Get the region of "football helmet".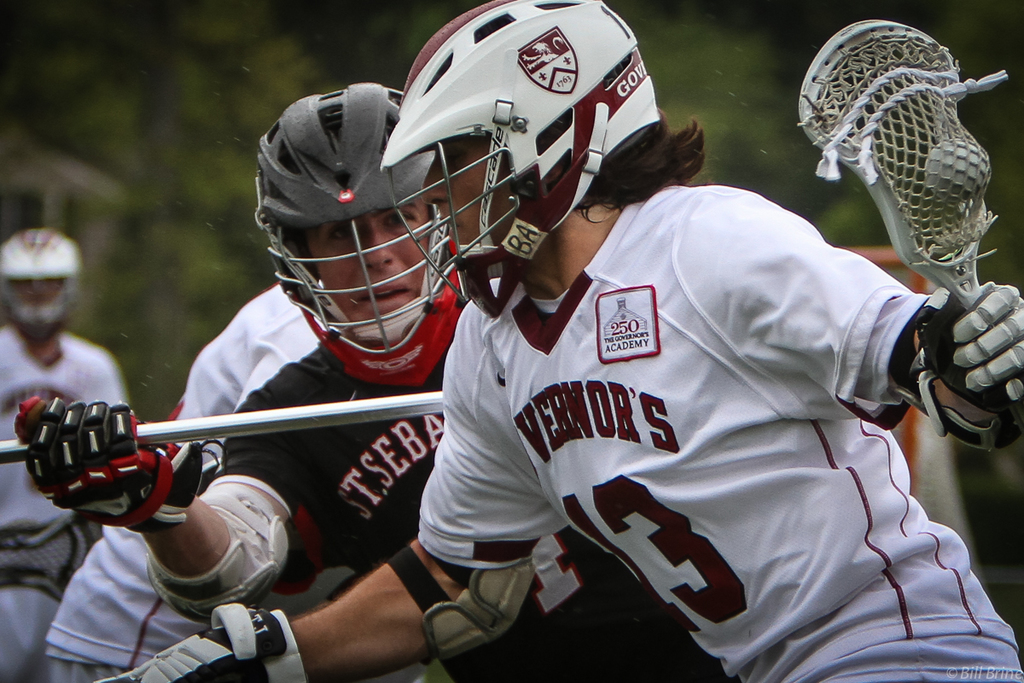
crop(264, 73, 461, 364).
